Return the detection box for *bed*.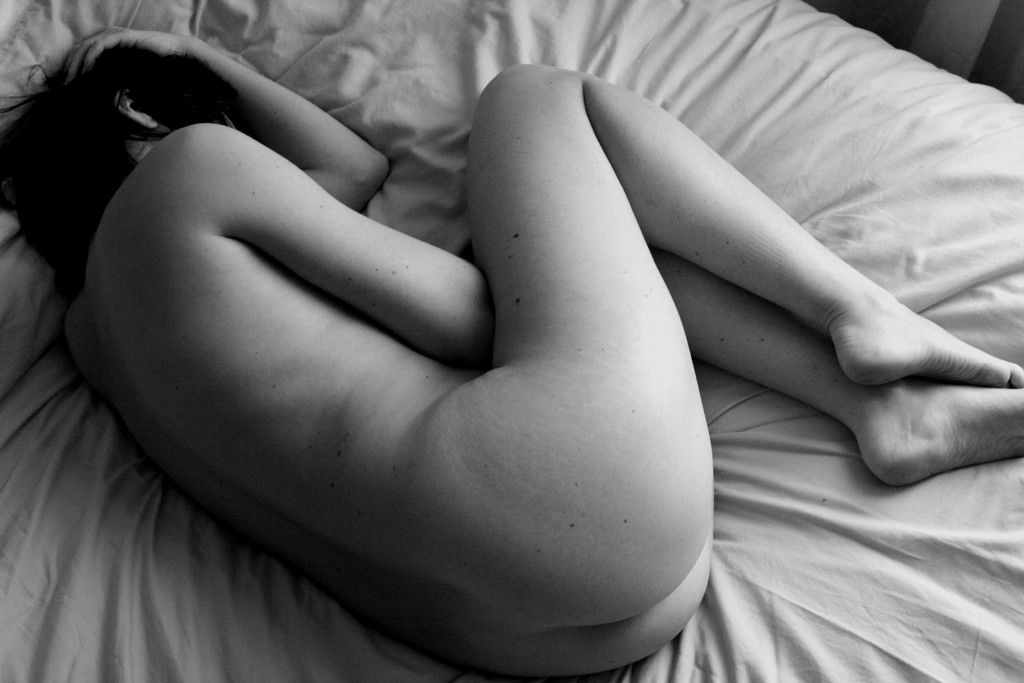
[0, 0, 1017, 682].
